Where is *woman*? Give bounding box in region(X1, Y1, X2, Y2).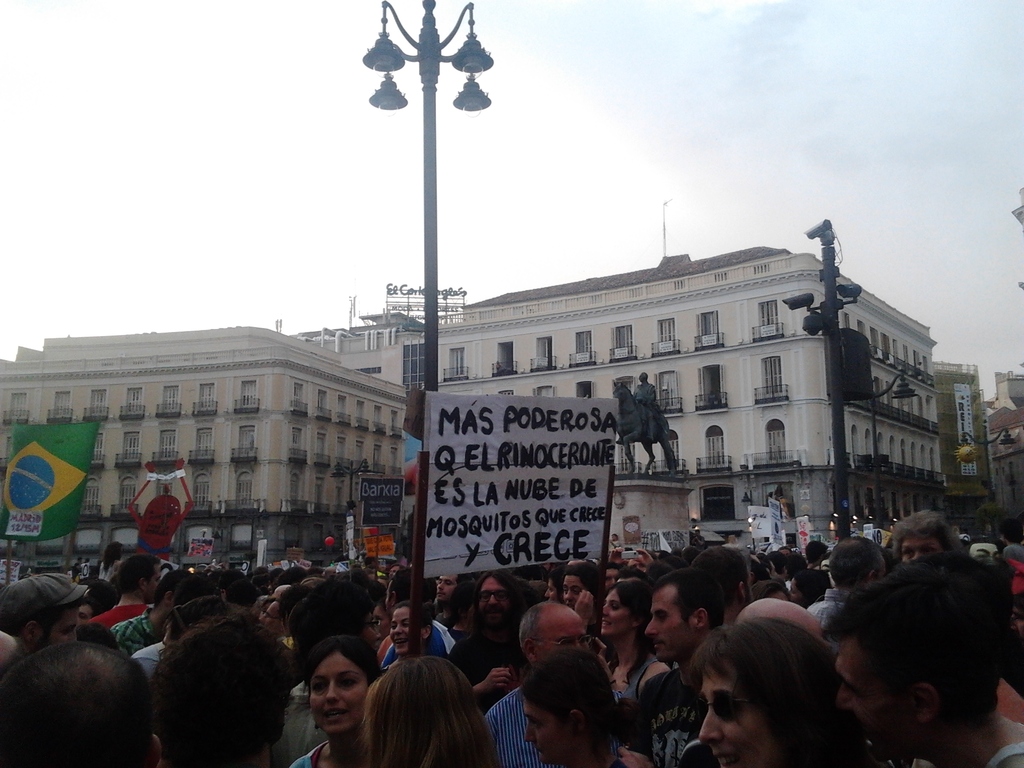
region(521, 656, 645, 764).
